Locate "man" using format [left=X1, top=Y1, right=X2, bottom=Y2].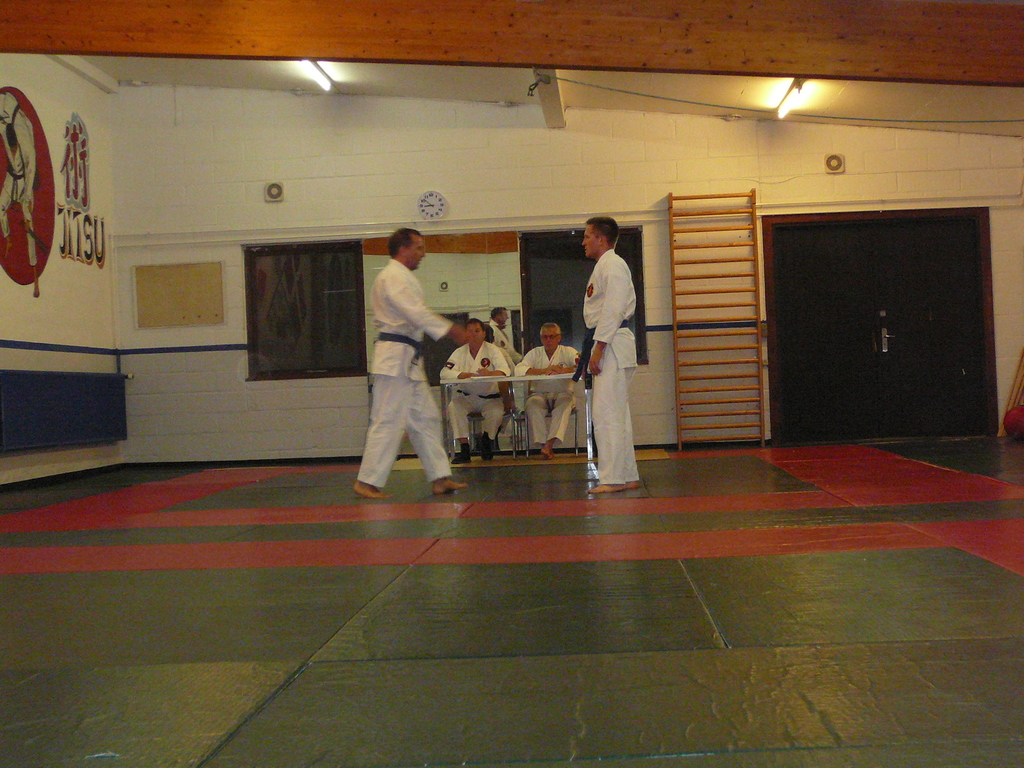
[left=512, top=324, right=584, bottom=458].
